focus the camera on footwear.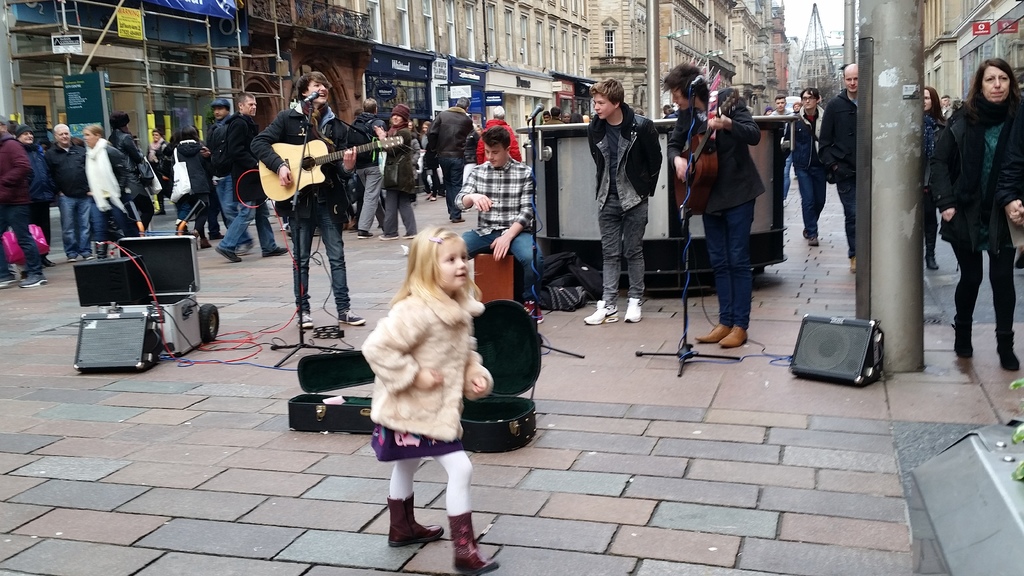
Focus region: <box>358,230,374,239</box>.
